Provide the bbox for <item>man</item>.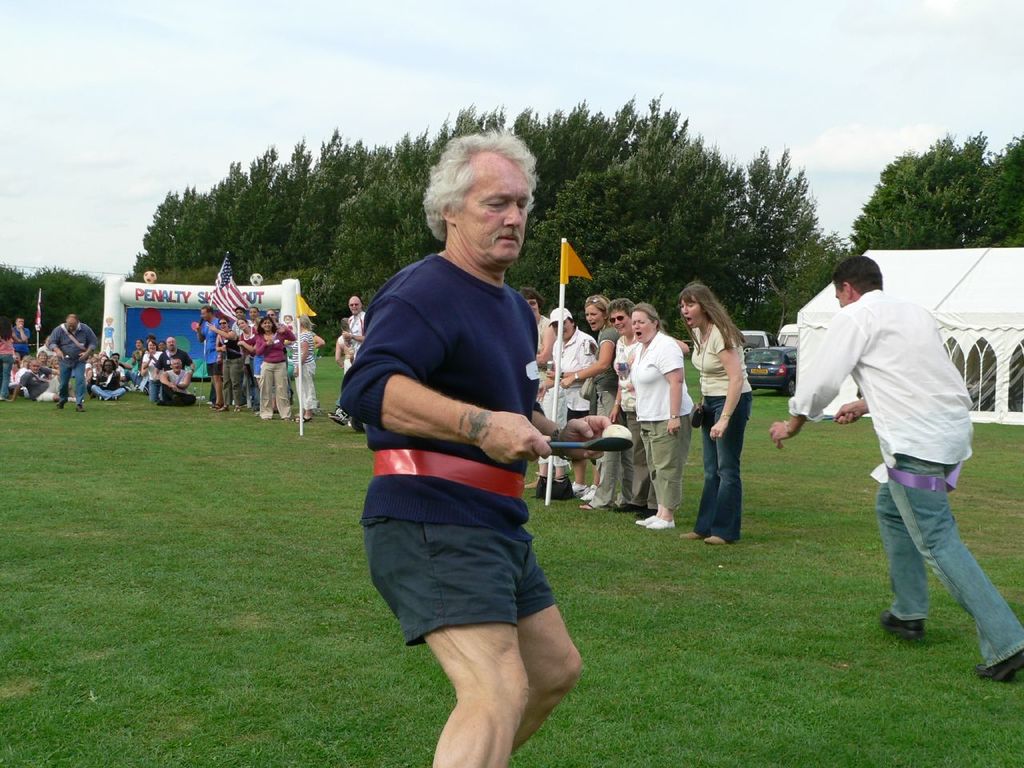
region(46, 316, 95, 408).
